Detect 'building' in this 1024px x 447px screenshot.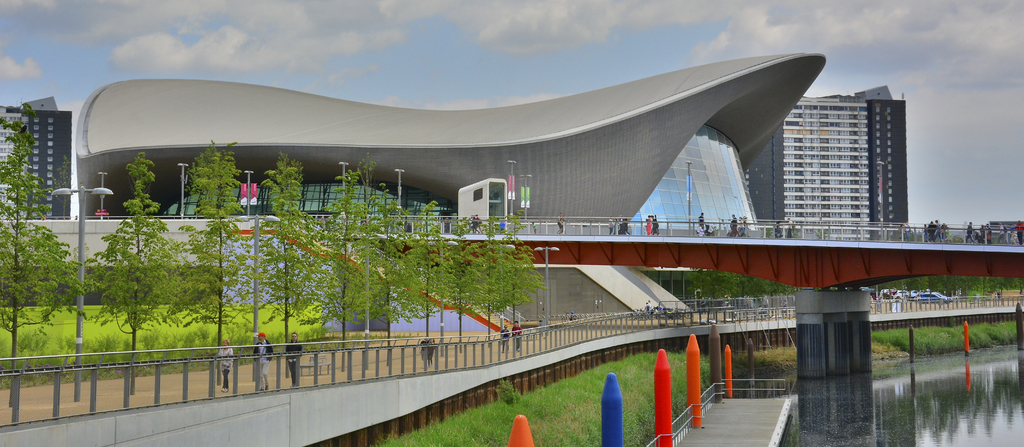
Detection: detection(76, 51, 825, 236).
